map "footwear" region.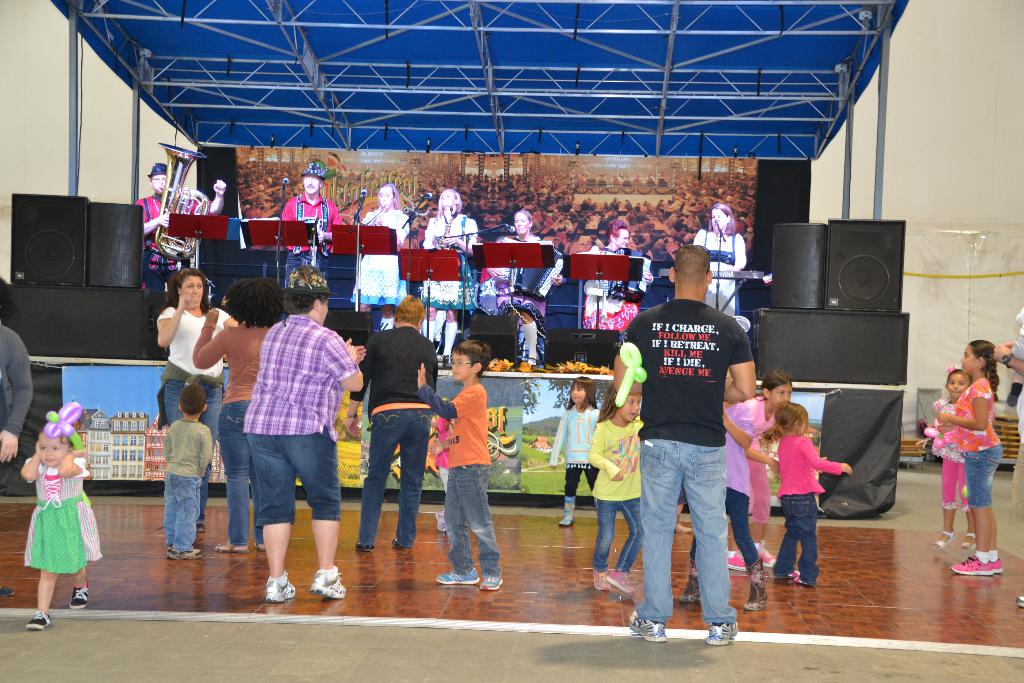
Mapped to detection(627, 608, 667, 646).
